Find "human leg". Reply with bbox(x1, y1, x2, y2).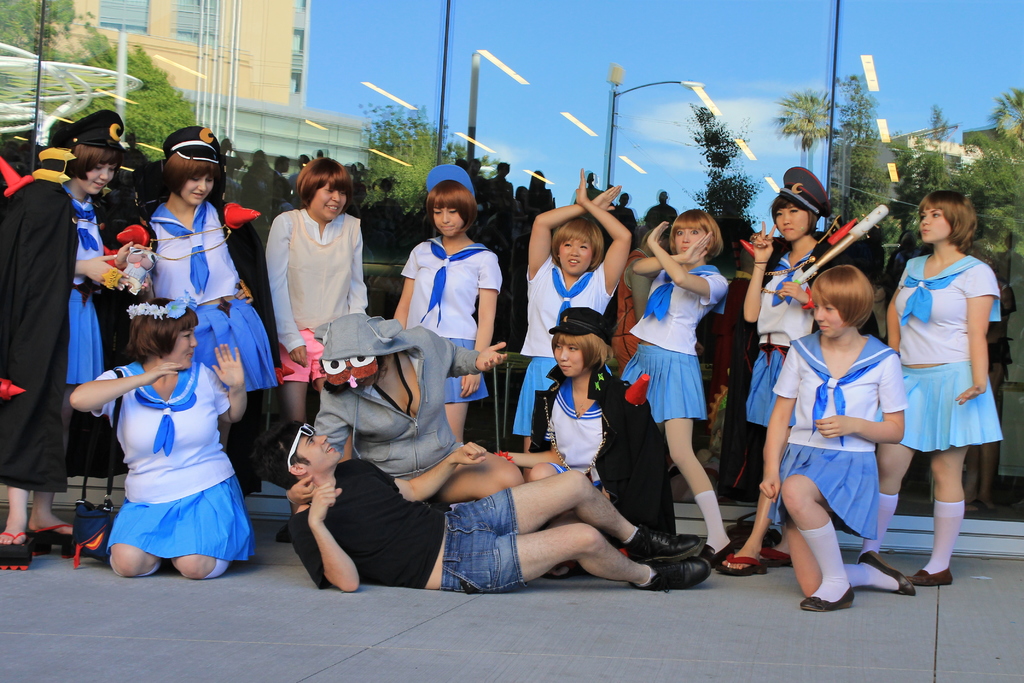
bbox(171, 555, 226, 580).
